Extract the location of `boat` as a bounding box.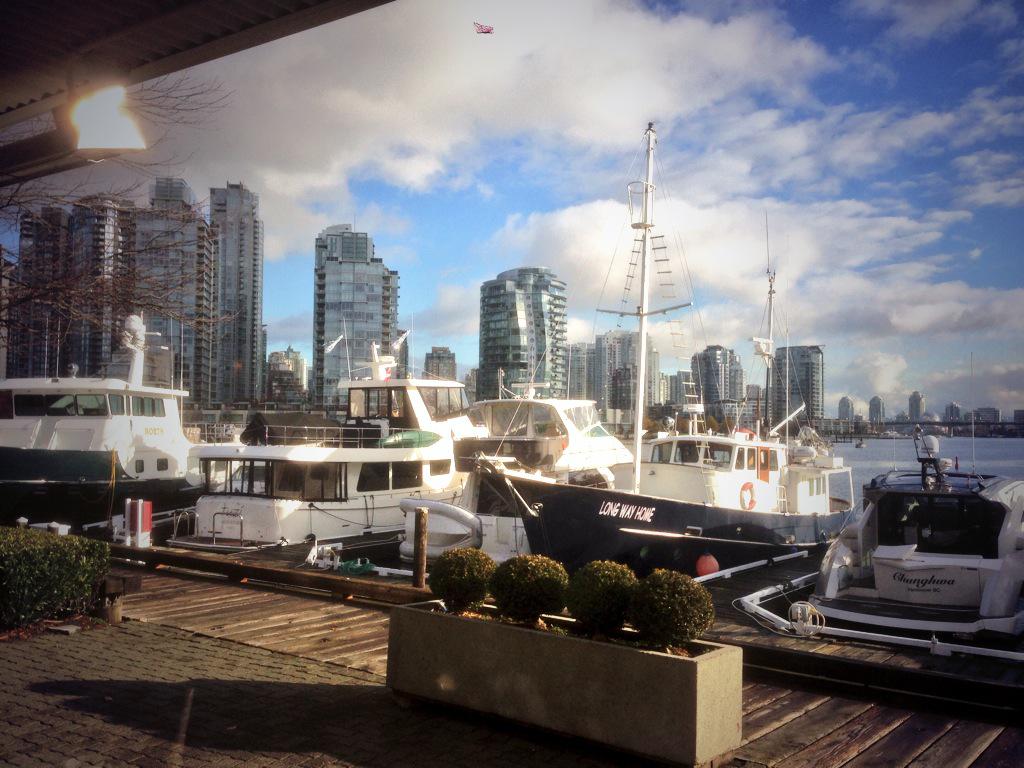
251, 341, 624, 560.
